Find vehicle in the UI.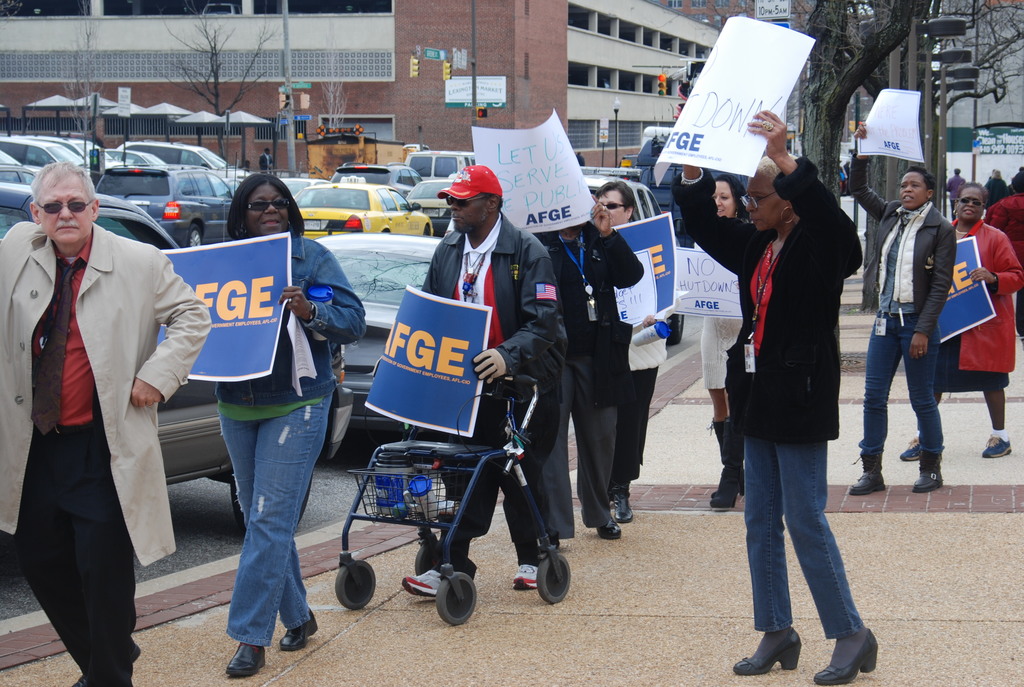
UI element at 321, 162, 428, 198.
